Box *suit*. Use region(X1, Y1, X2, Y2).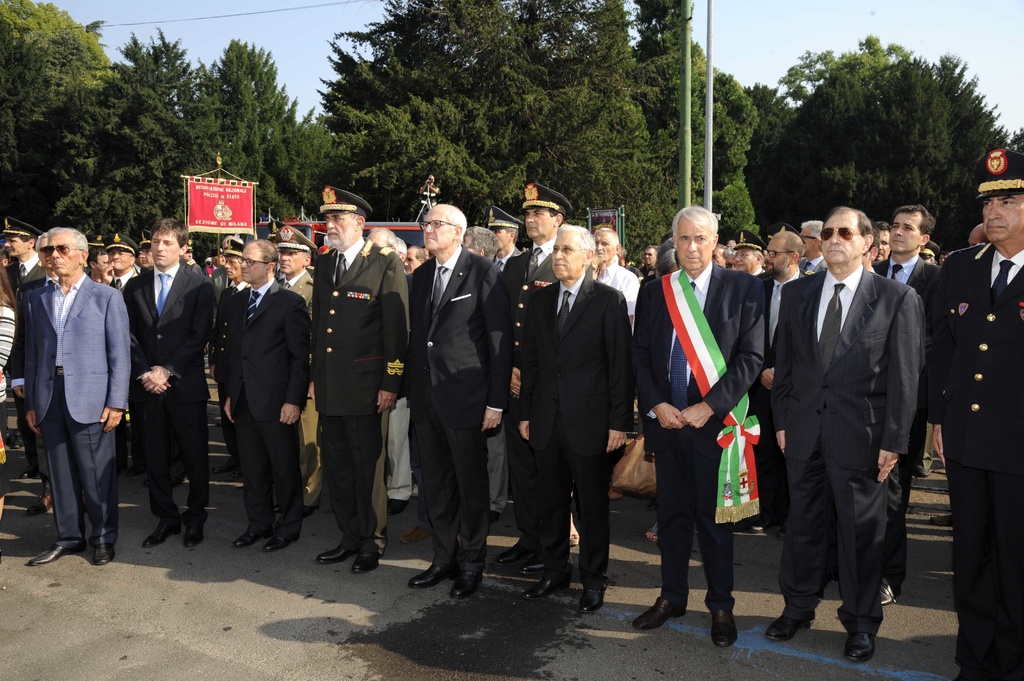
region(876, 261, 936, 582).
